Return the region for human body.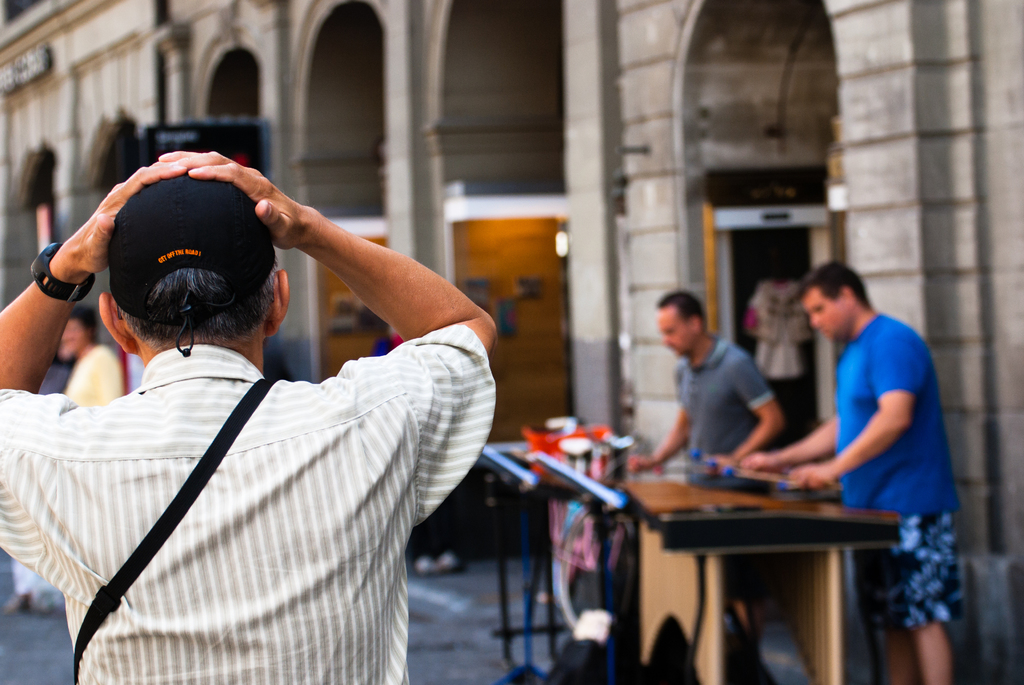
0:164:506:684.
